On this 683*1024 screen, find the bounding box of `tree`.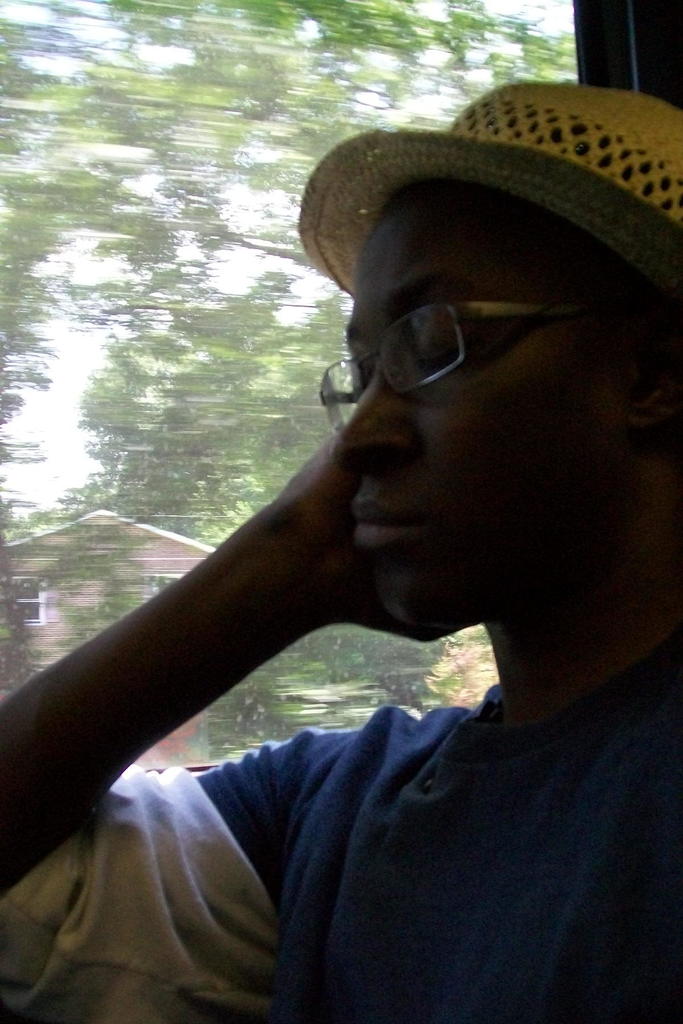
Bounding box: [0,0,587,751].
